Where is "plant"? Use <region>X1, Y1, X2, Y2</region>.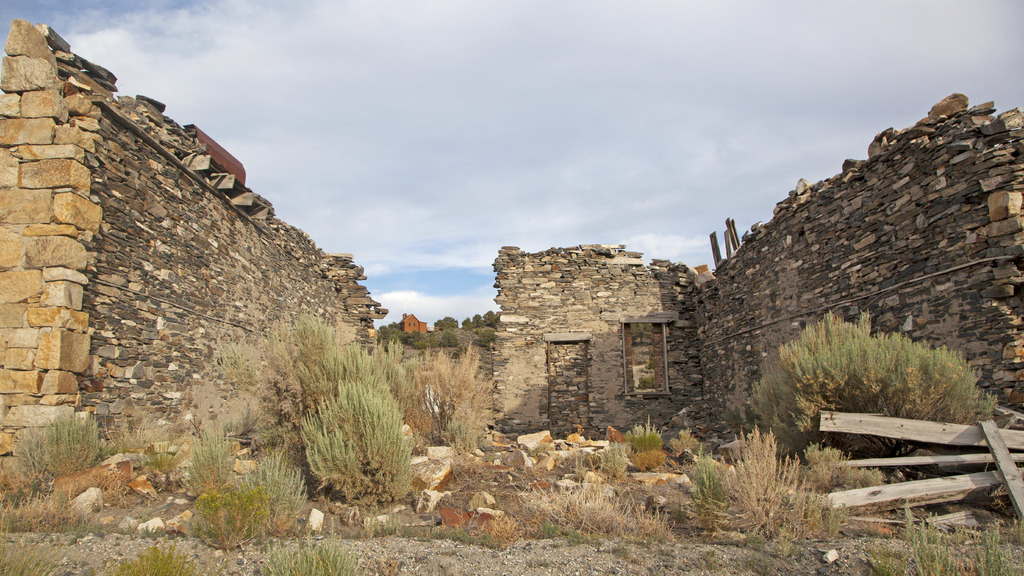
<region>206, 326, 262, 399</region>.
